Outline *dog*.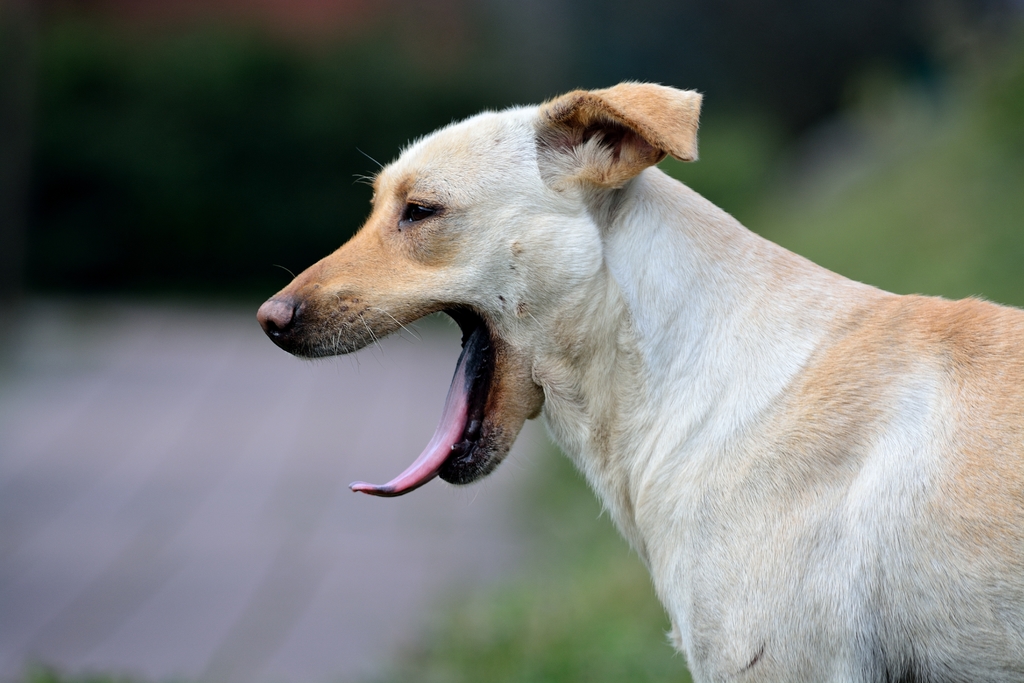
Outline: x1=255, y1=78, x2=1023, y2=682.
